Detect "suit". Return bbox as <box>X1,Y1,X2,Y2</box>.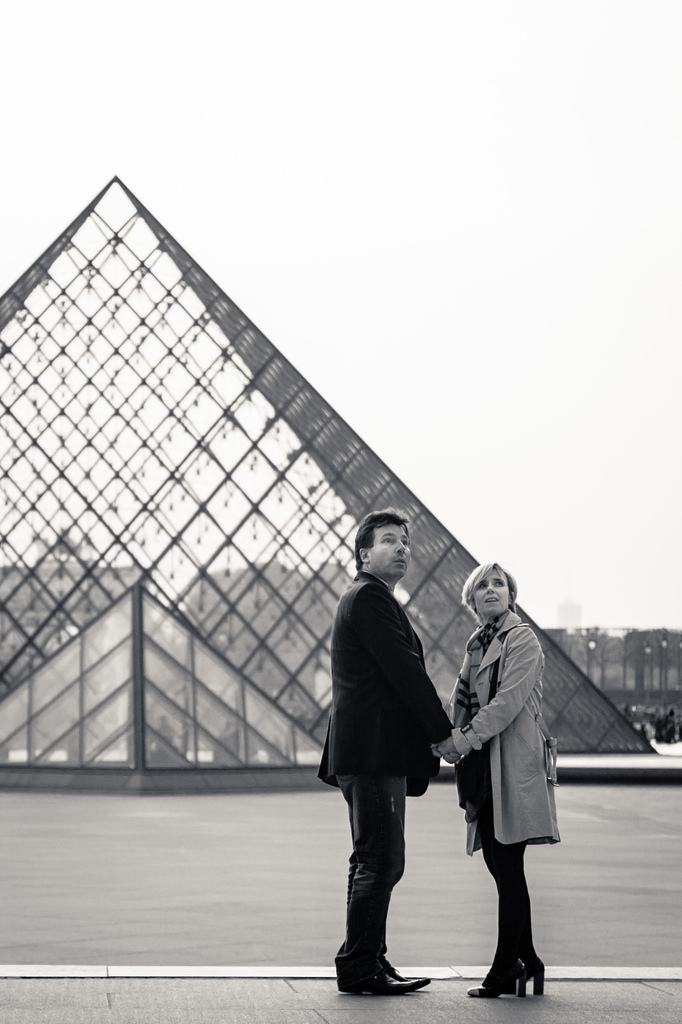
<box>325,555,464,986</box>.
